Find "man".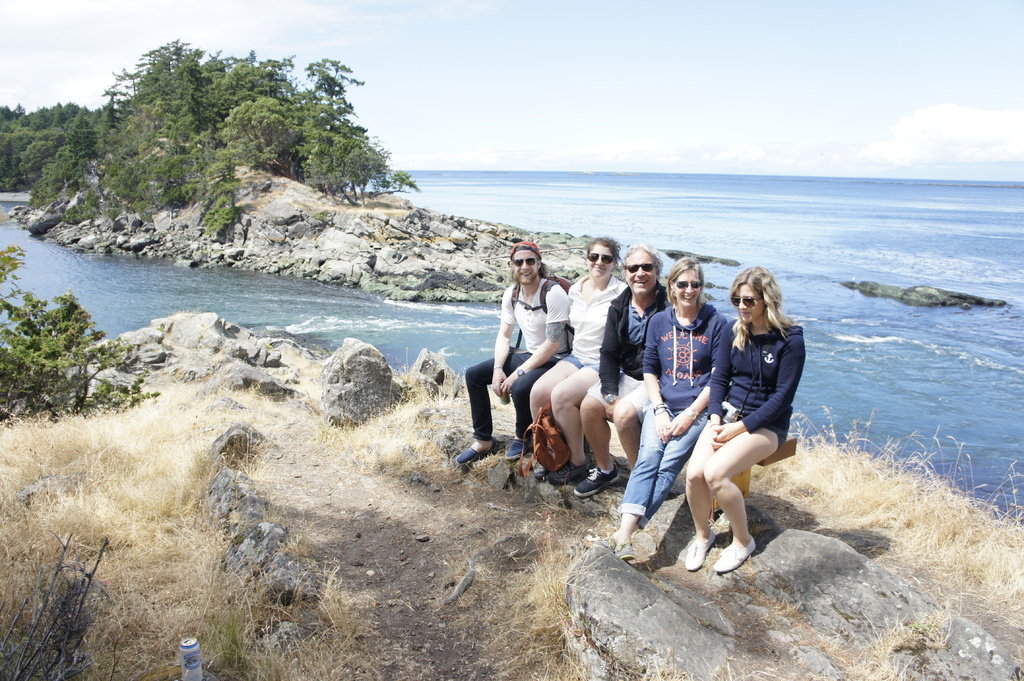
crop(572, 242, 675, 497).
